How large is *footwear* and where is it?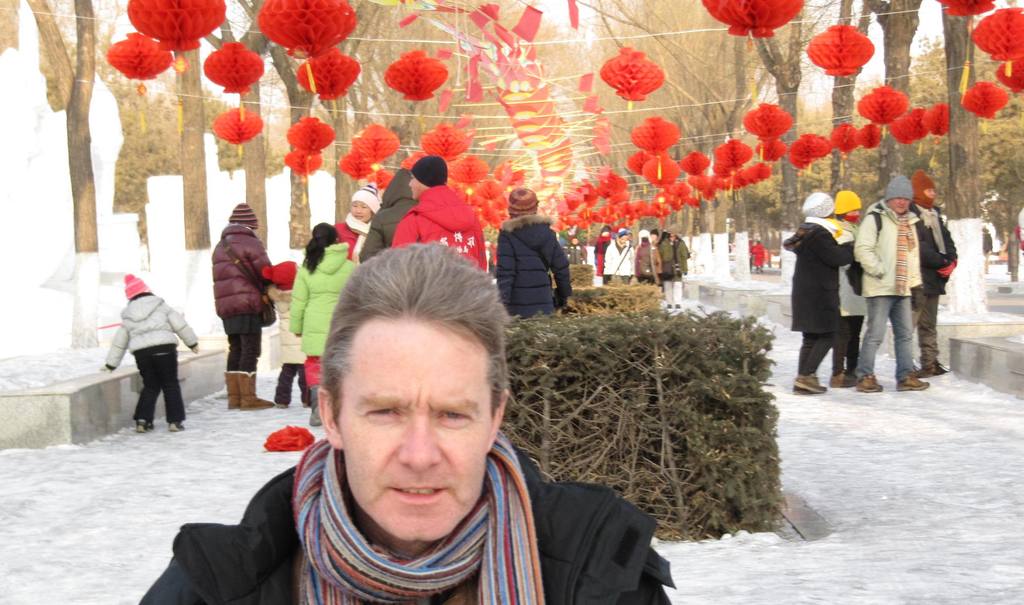
Bounding box: [856, 375, 881, 394].
